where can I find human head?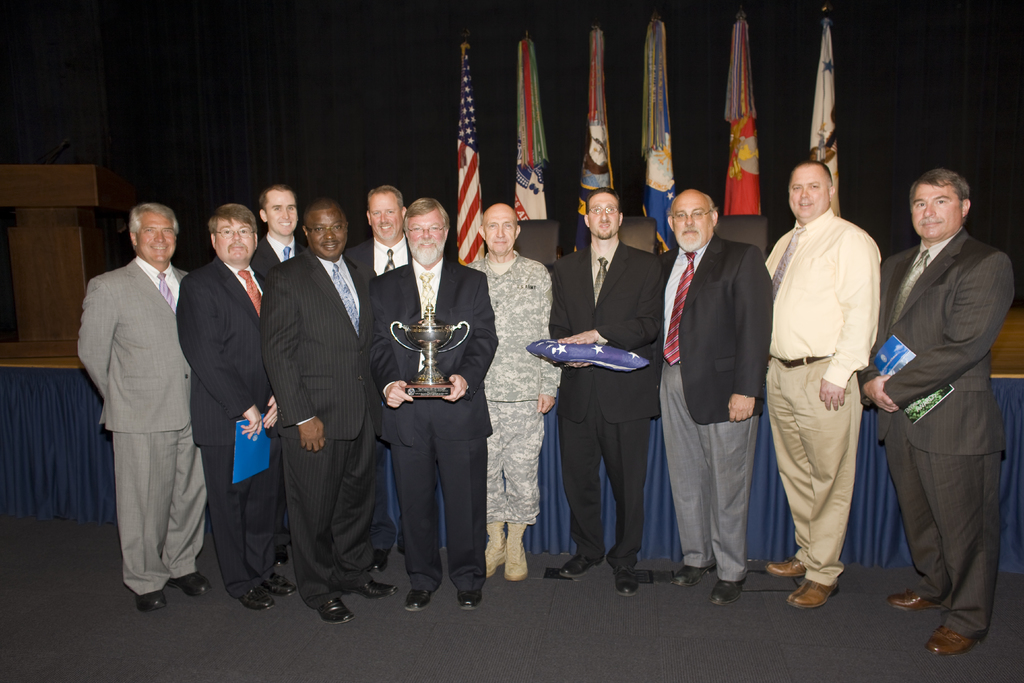
You can find it at [left=665, top=189, right=720, bottom=252].
